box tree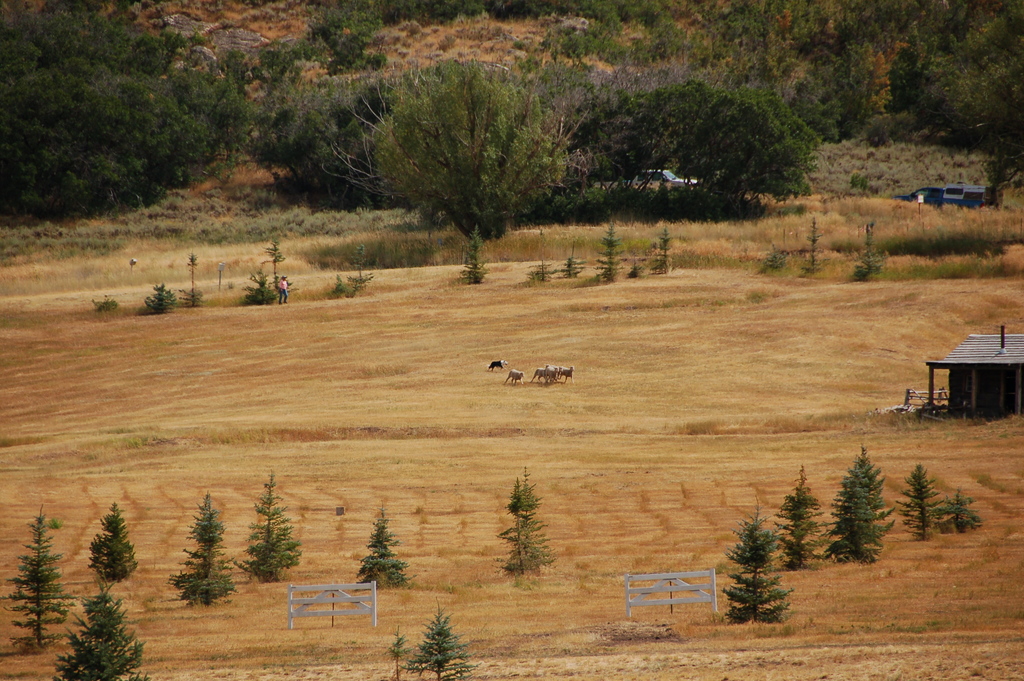
138 282 177 314
